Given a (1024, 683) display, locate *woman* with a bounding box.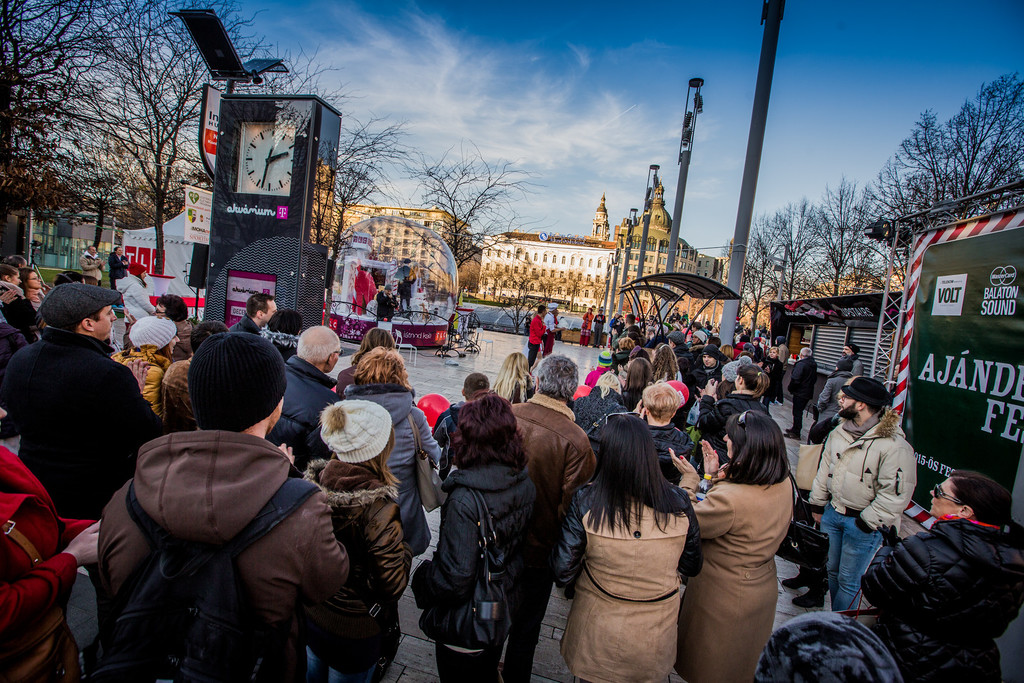
Located: <region>712, 360, 746, 398</region>.
